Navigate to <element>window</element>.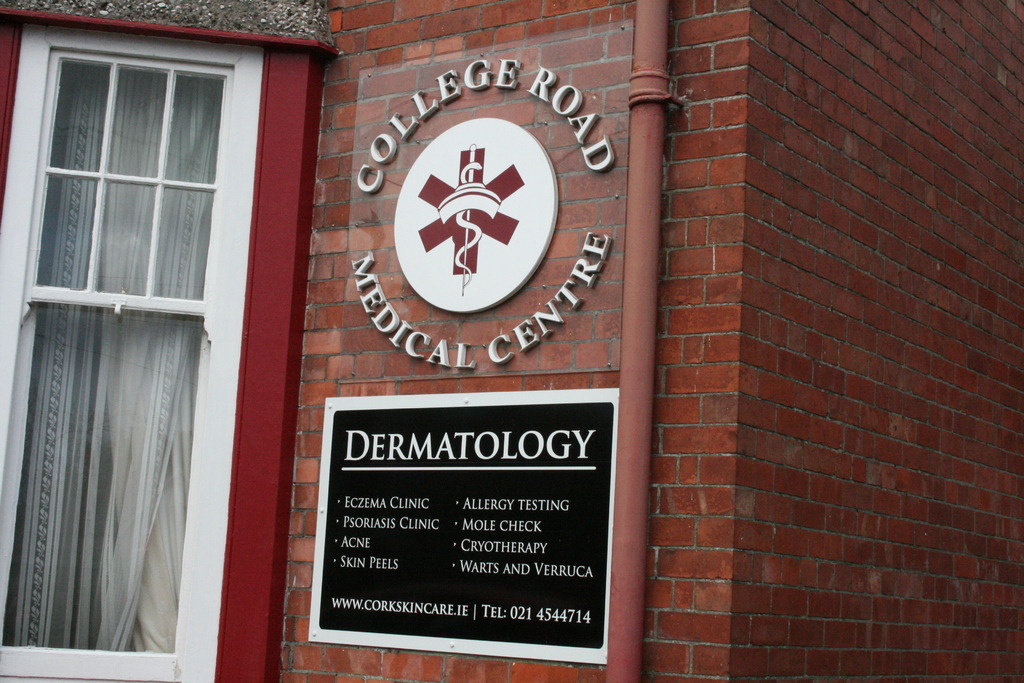
Navigation target: [x1=110, y1=68, x2=166, y2=174].
